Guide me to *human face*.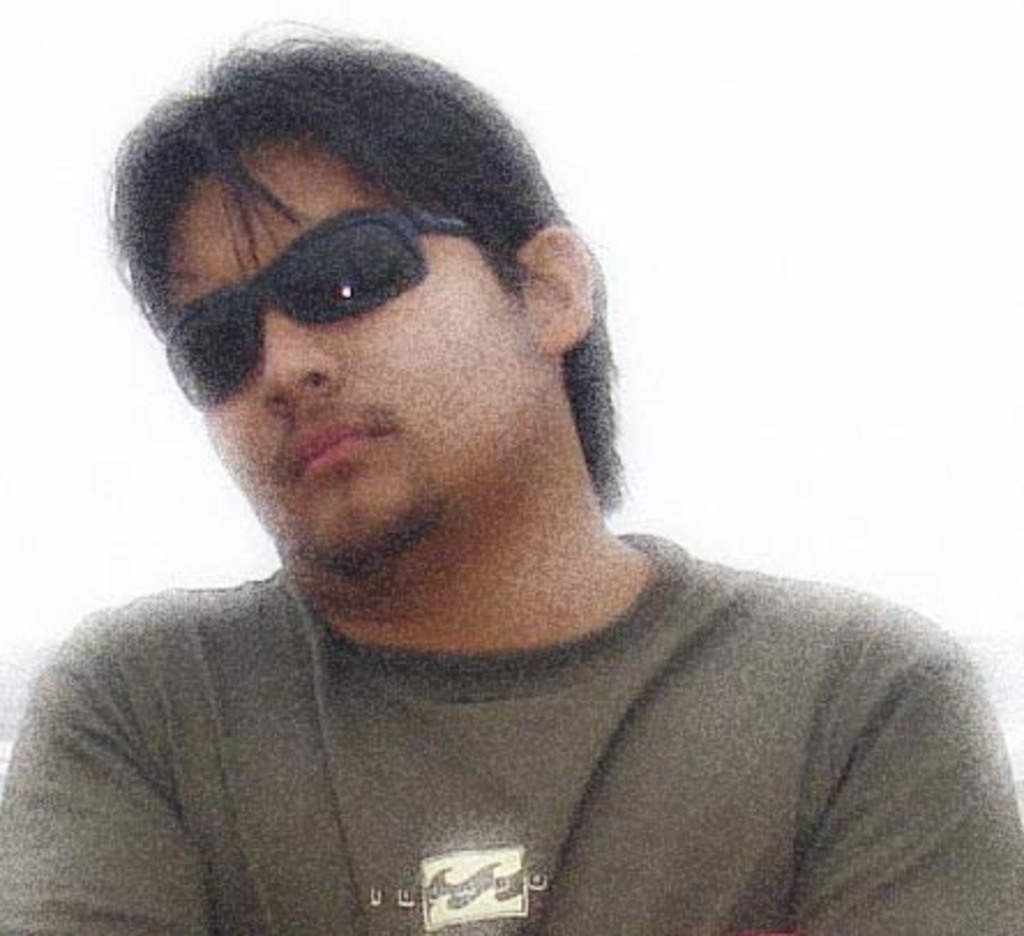
Guidance: {"left": 155, "top": 138, "right": 517, "bottom": 569}.
